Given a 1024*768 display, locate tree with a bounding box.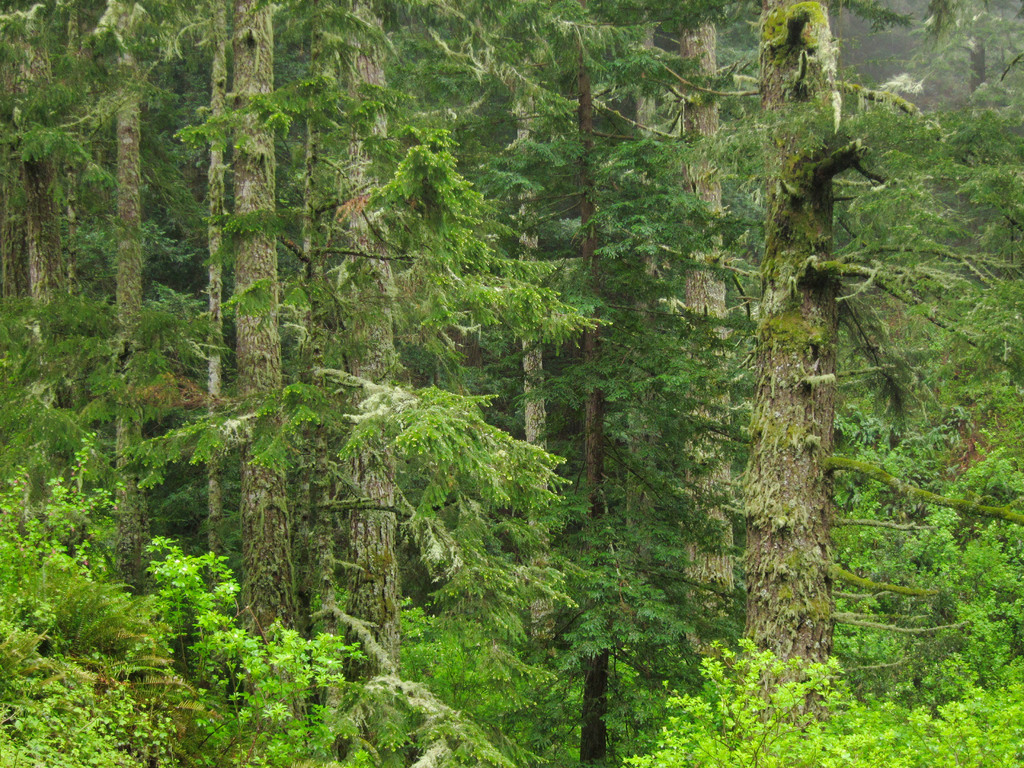
Located: left=124, top=0, right=339, bottom=767.
